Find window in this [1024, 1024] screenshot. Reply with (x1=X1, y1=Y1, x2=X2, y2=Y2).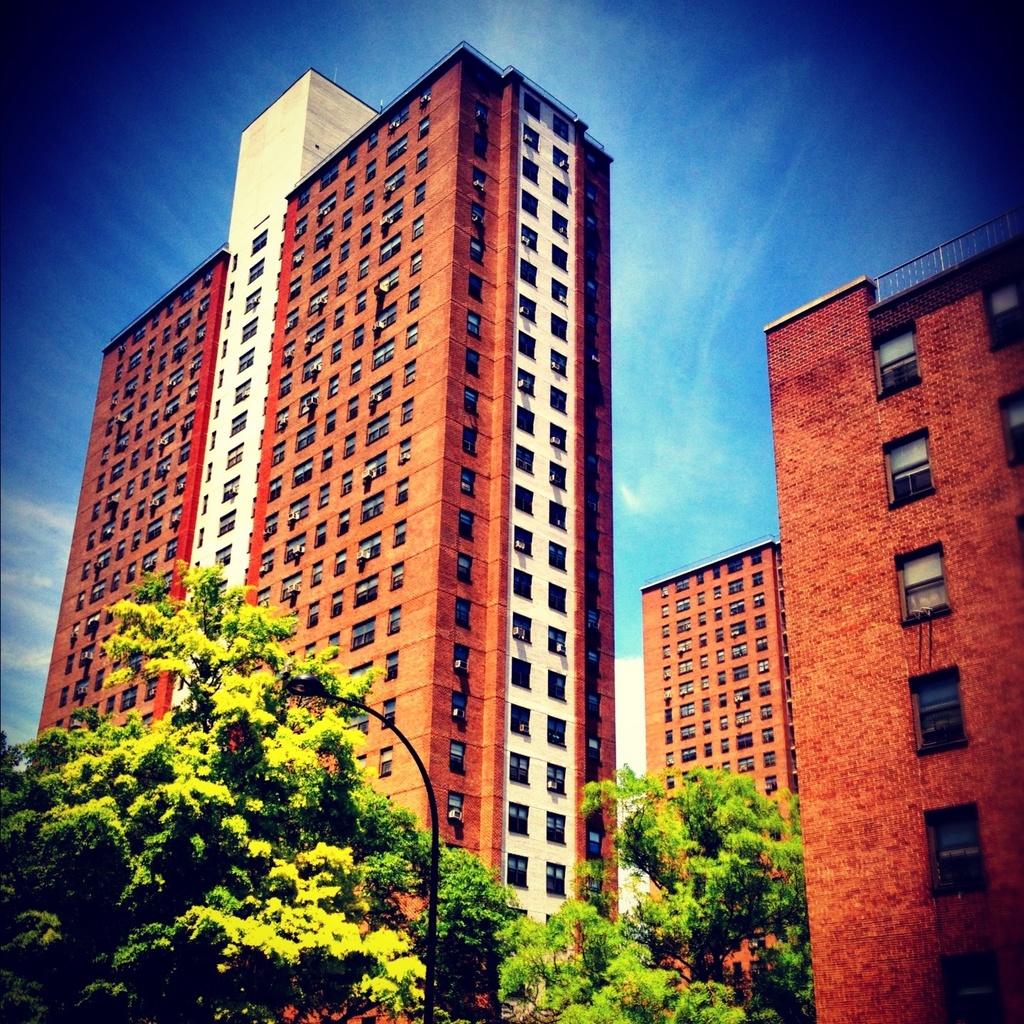
(x1=321, y1=162, x2=340, y2=196).
